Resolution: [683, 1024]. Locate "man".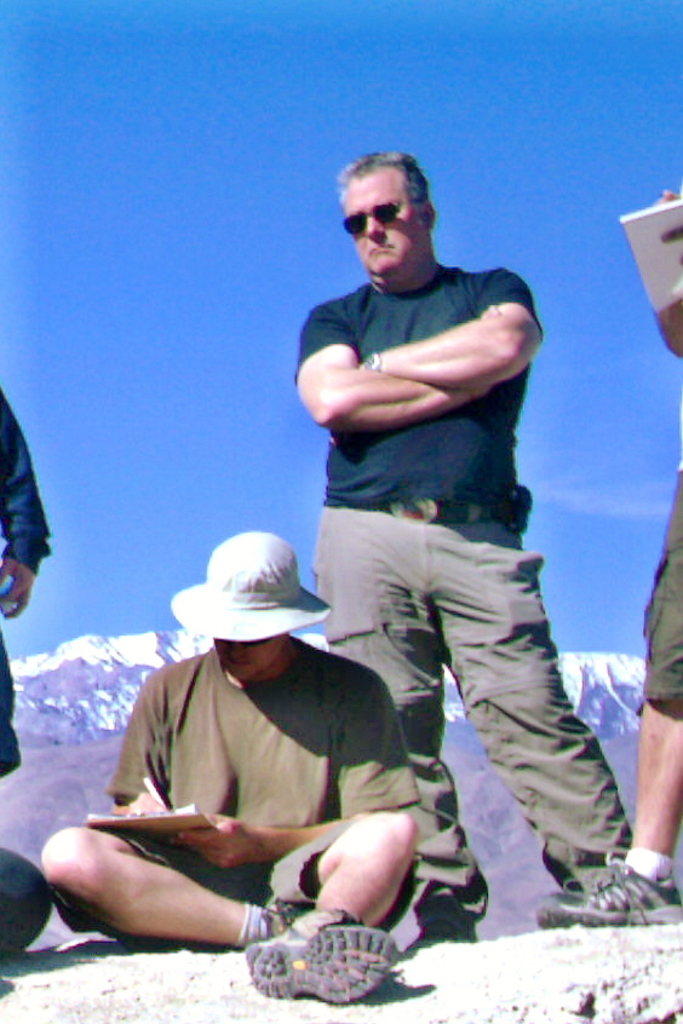
bbox(41, 527, 421, 1003).
